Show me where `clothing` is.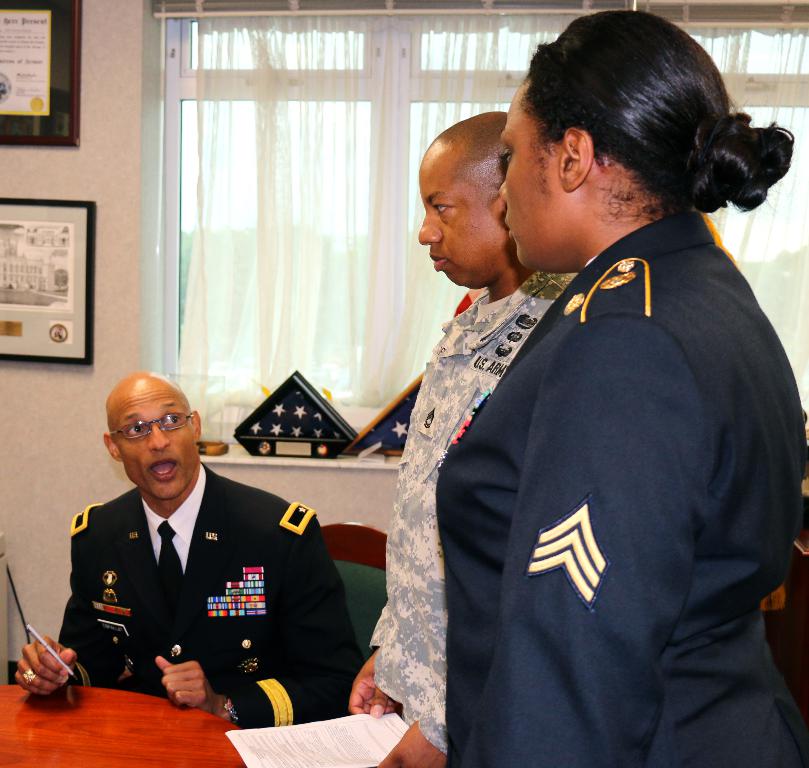
`clothing` is at box=[434, 208, 808, 767].
